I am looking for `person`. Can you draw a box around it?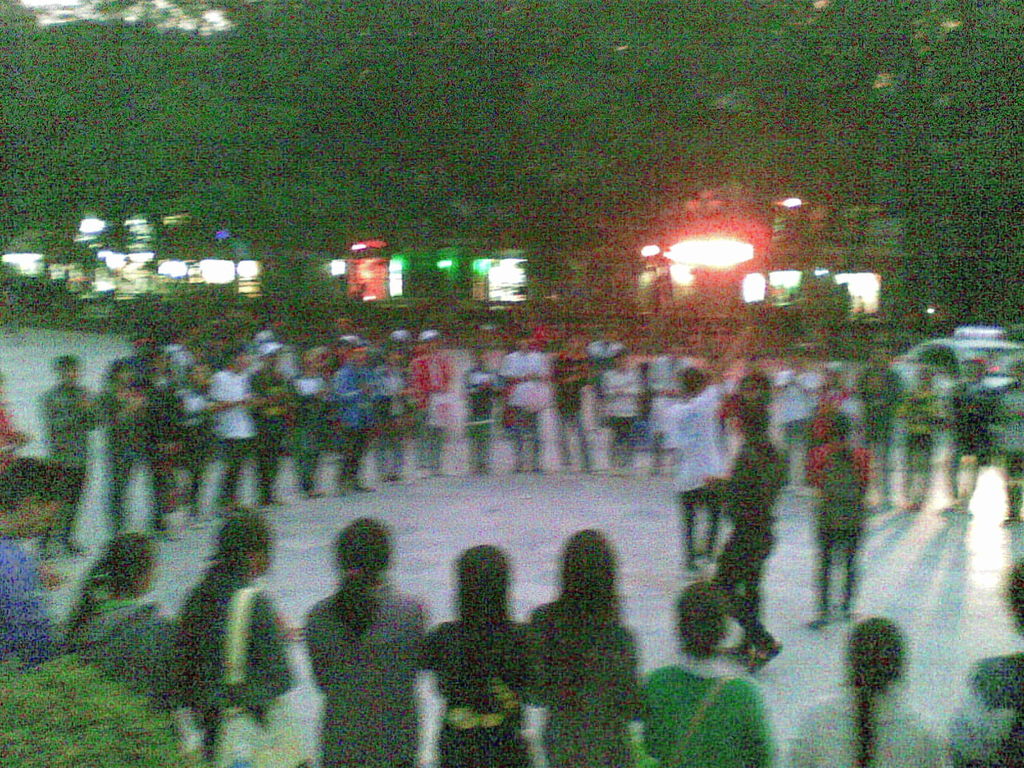
Sure, the bounding box is bbox(416, 540, 534, 764).
